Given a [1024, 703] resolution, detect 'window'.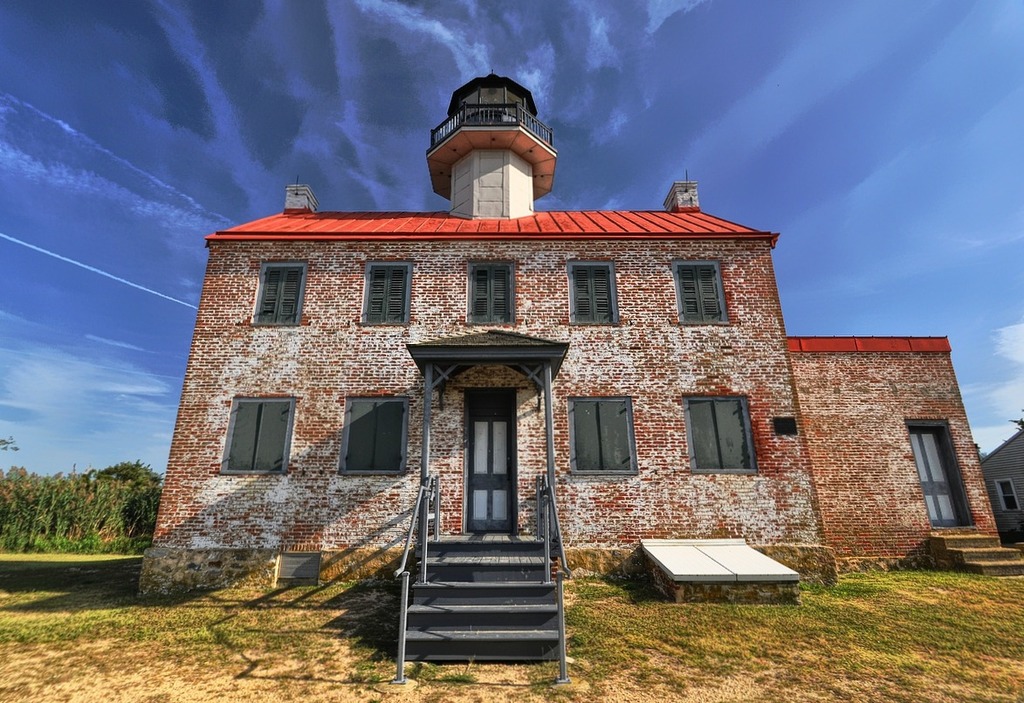
{"x1": 464, "y1": 261, "x2": 511, "y2": 329}.
